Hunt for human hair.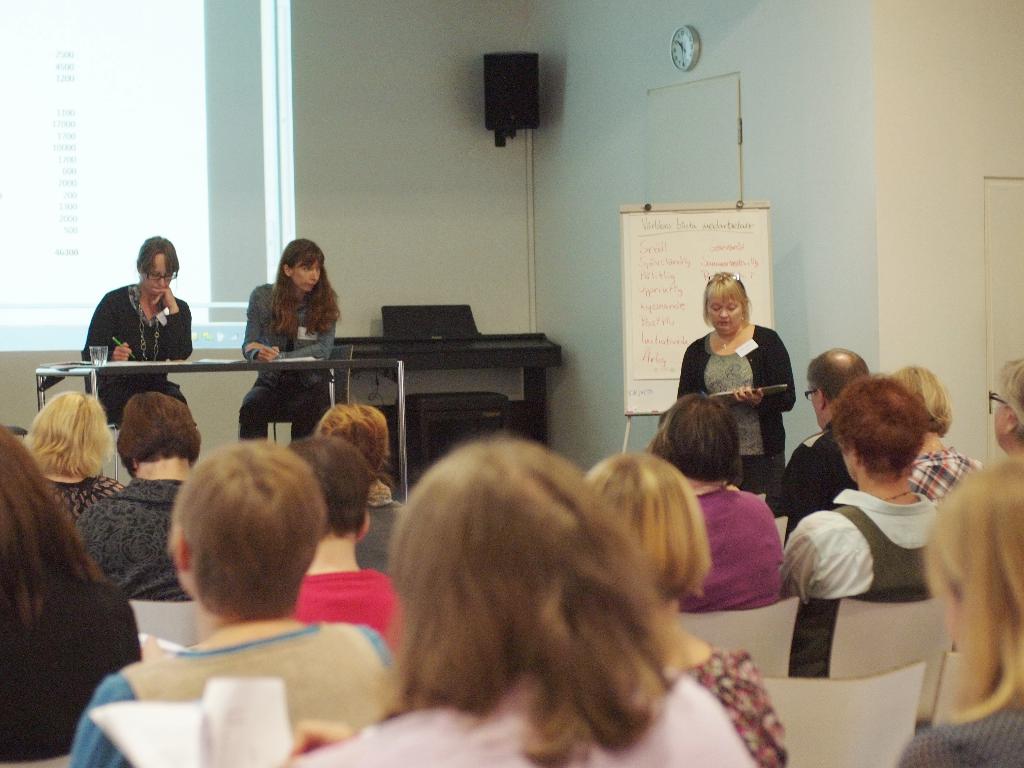
Hunted down at select_region(164, 444, 326, 639).
